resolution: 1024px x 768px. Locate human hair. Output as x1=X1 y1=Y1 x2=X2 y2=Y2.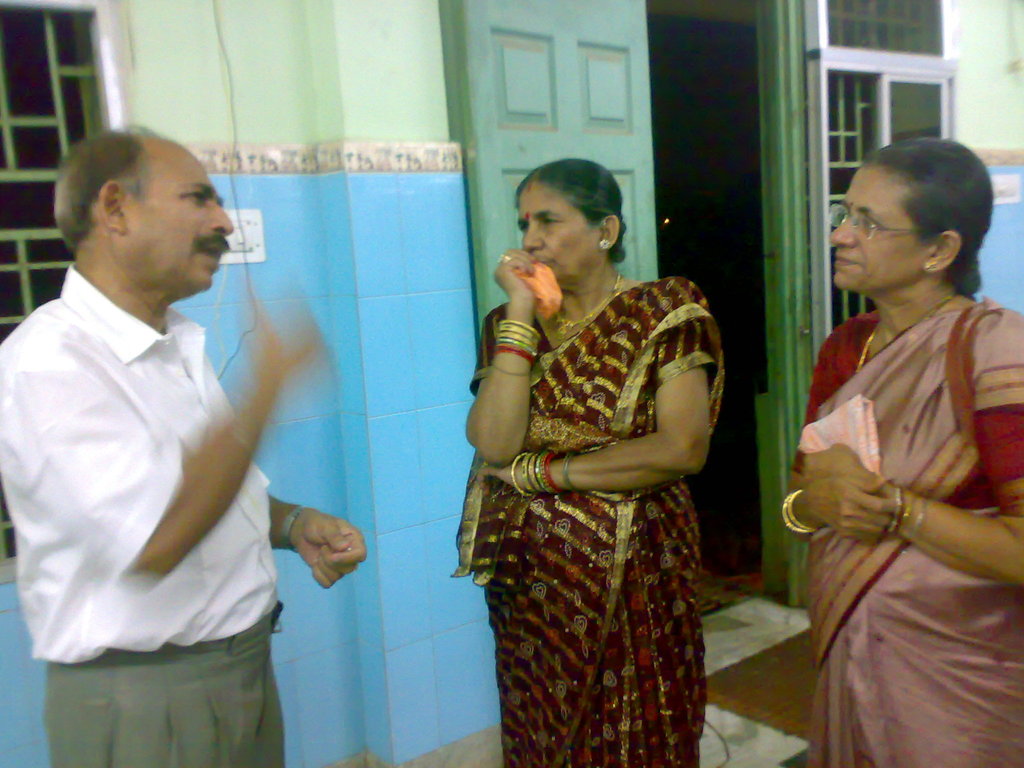
x1=841 y1=135 x2=997 y2=305.
